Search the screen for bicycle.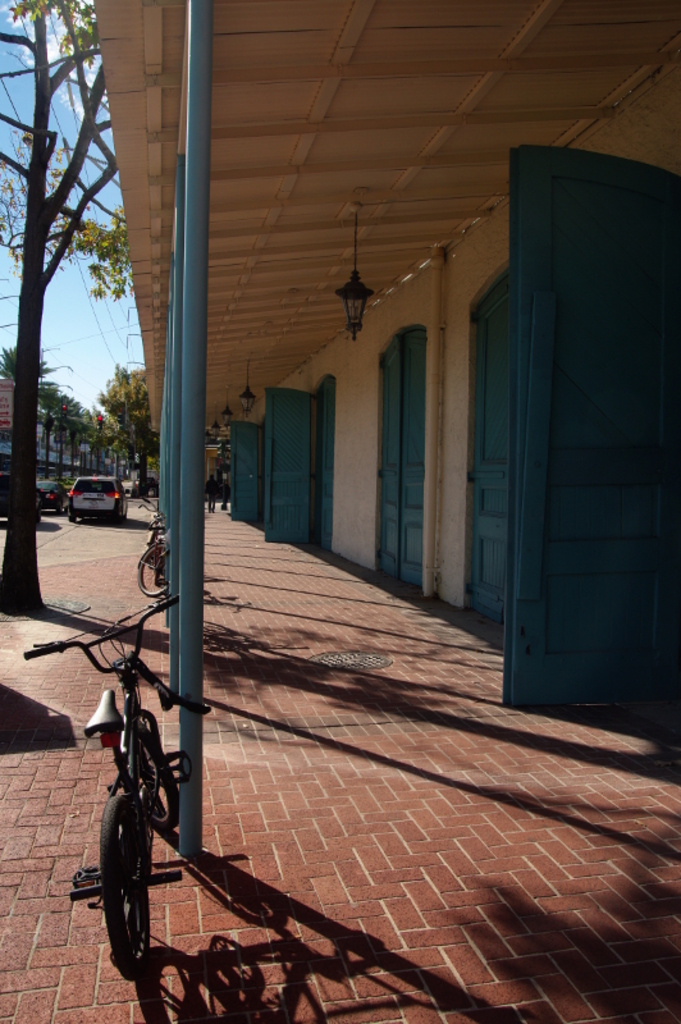
Found at detection(20, 595, 196, 980).
